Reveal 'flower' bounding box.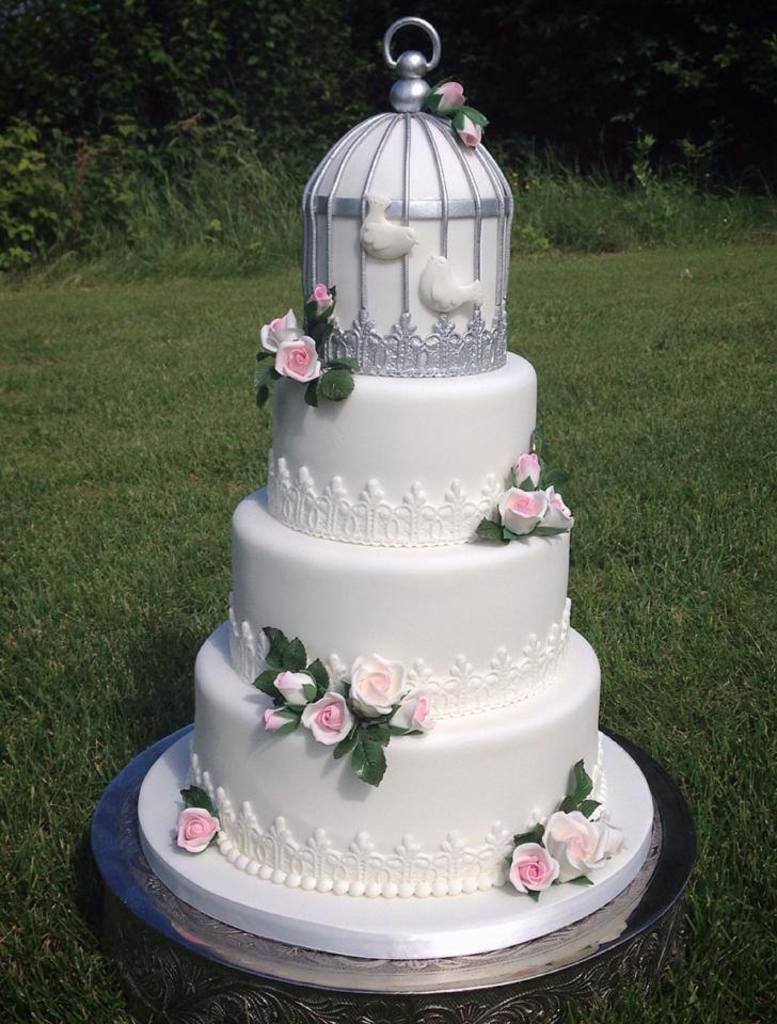
Revealed: left=495, top=485, right=551, bottom=535.
